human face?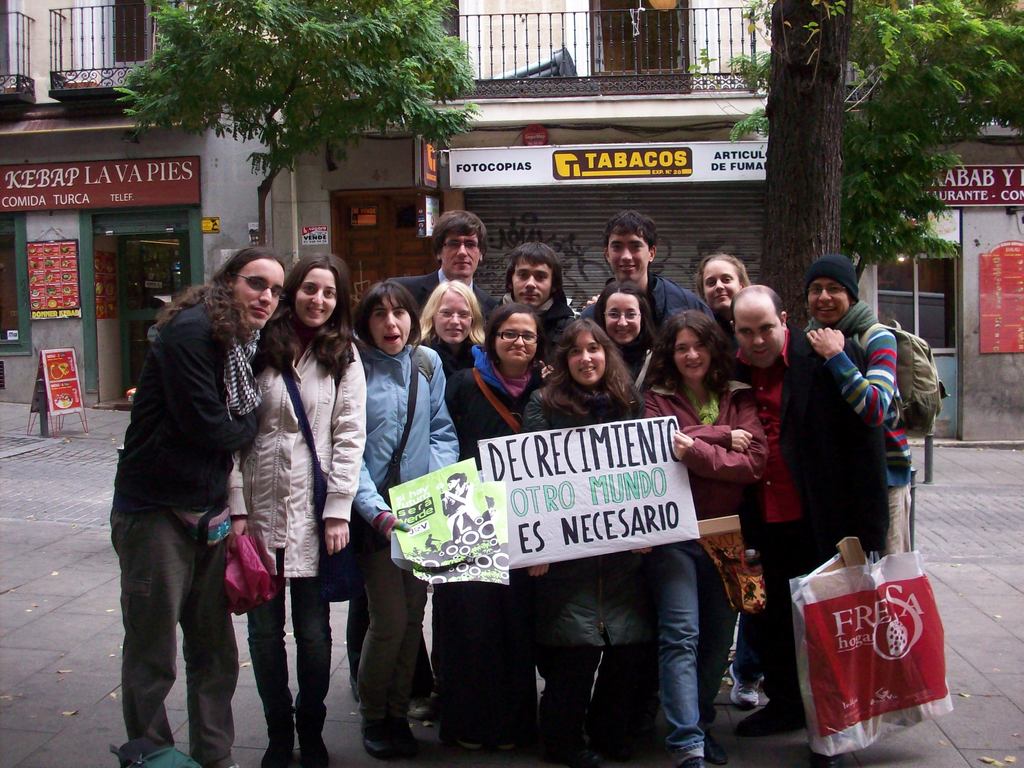
{"left": 701, "top": 260, "right": 742, "bottom": 307}
